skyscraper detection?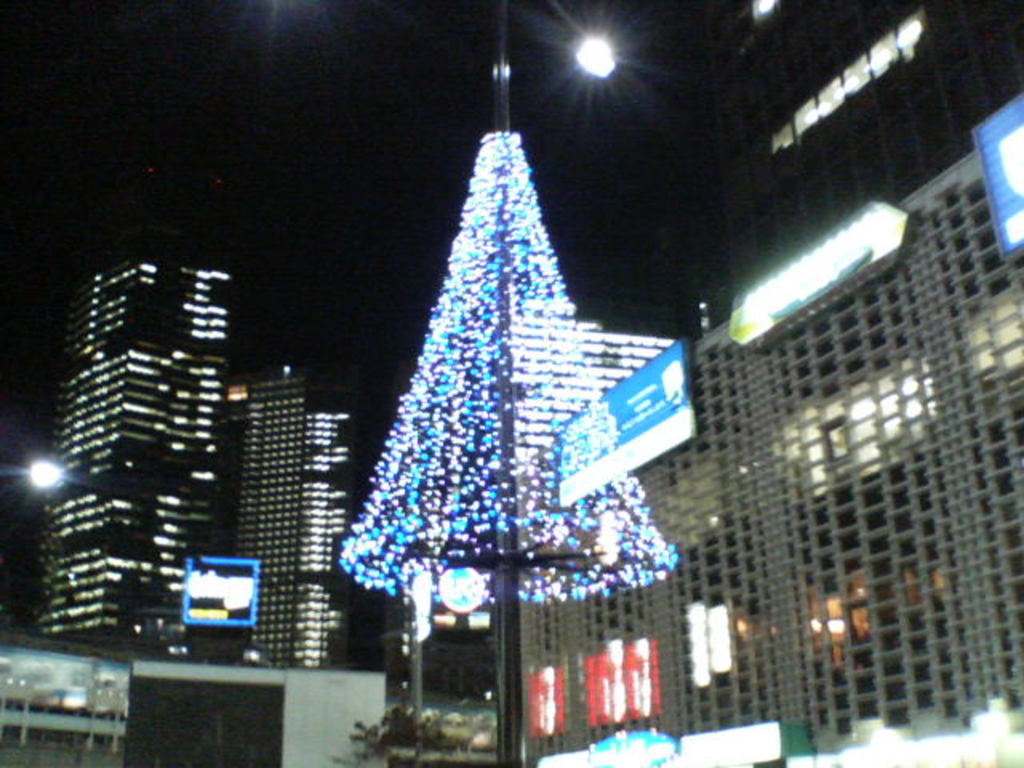
[left=534, top=2, right=1022, bottom=757]
